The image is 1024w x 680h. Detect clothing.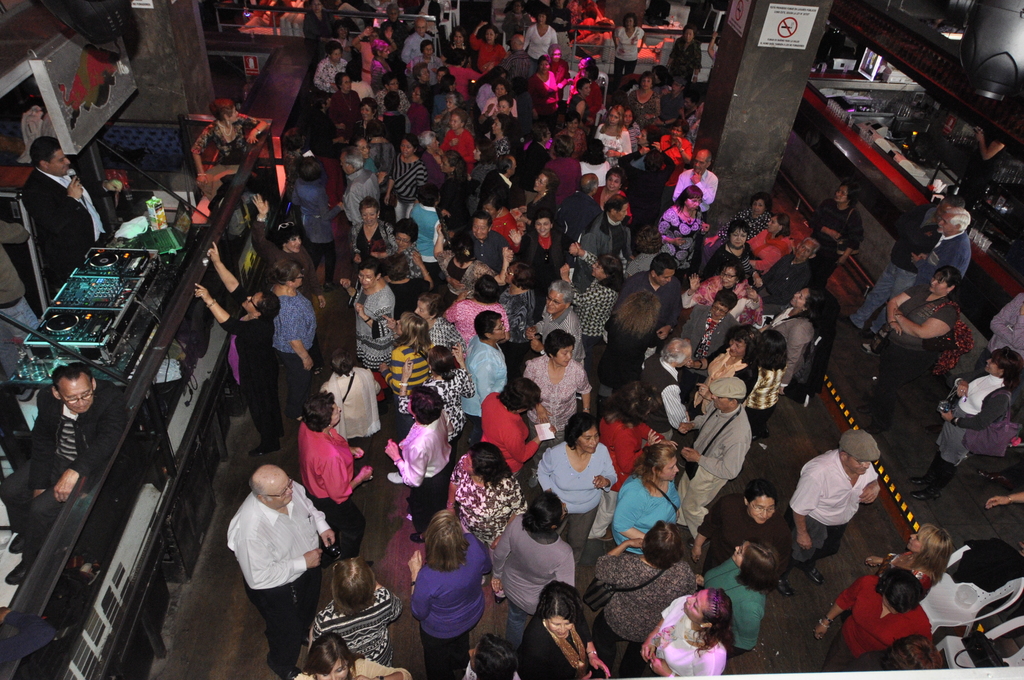
Detection: 17/171/113/298.
